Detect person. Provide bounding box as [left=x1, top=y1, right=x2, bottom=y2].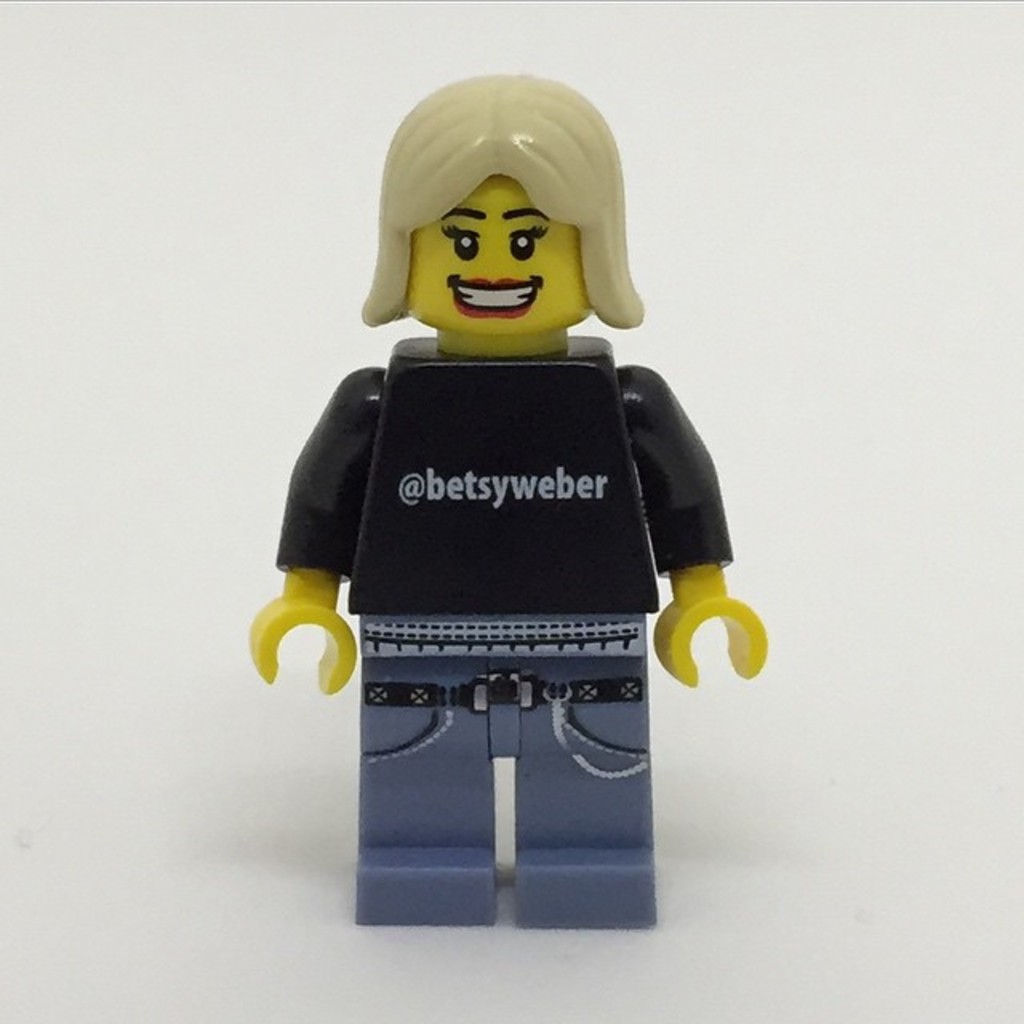
[left=254, top=37, right=749, bottom=838].
